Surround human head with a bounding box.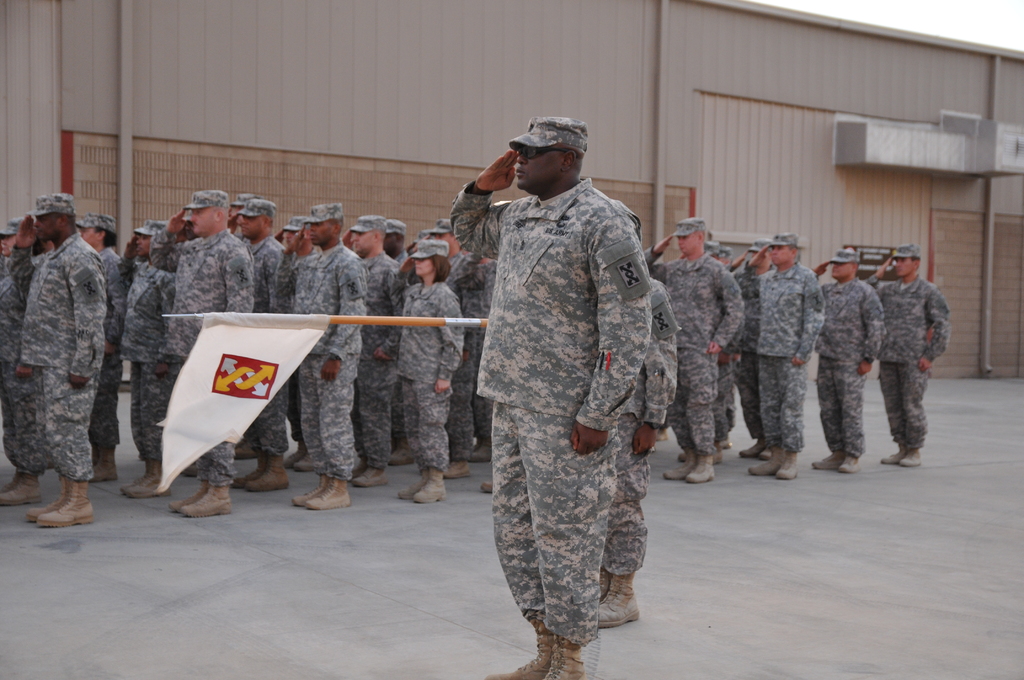
rect(708, 241, 720, 259).
